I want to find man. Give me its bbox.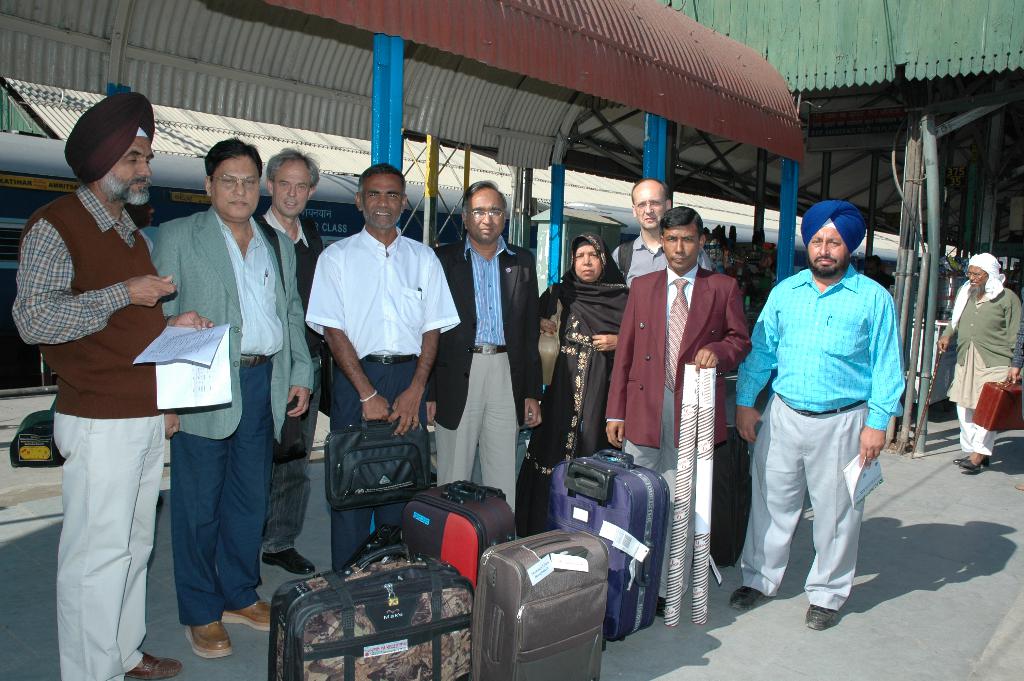
{"left": 742, "top": 185, "right": 916, "bottom": 636}.
